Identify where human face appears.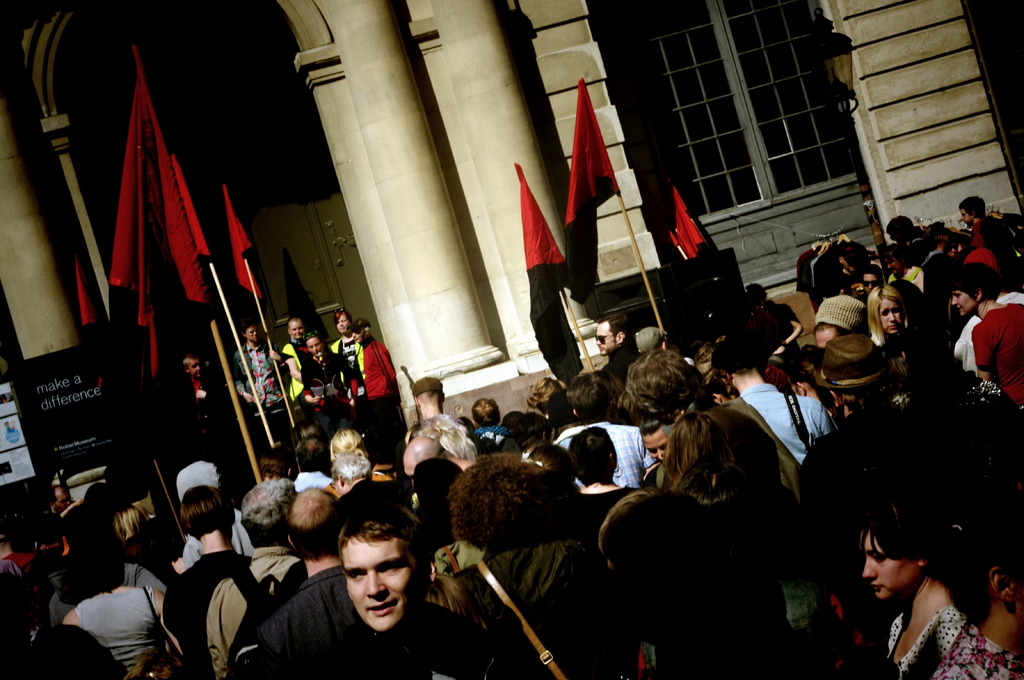
Appears at (876,295,907,338).
